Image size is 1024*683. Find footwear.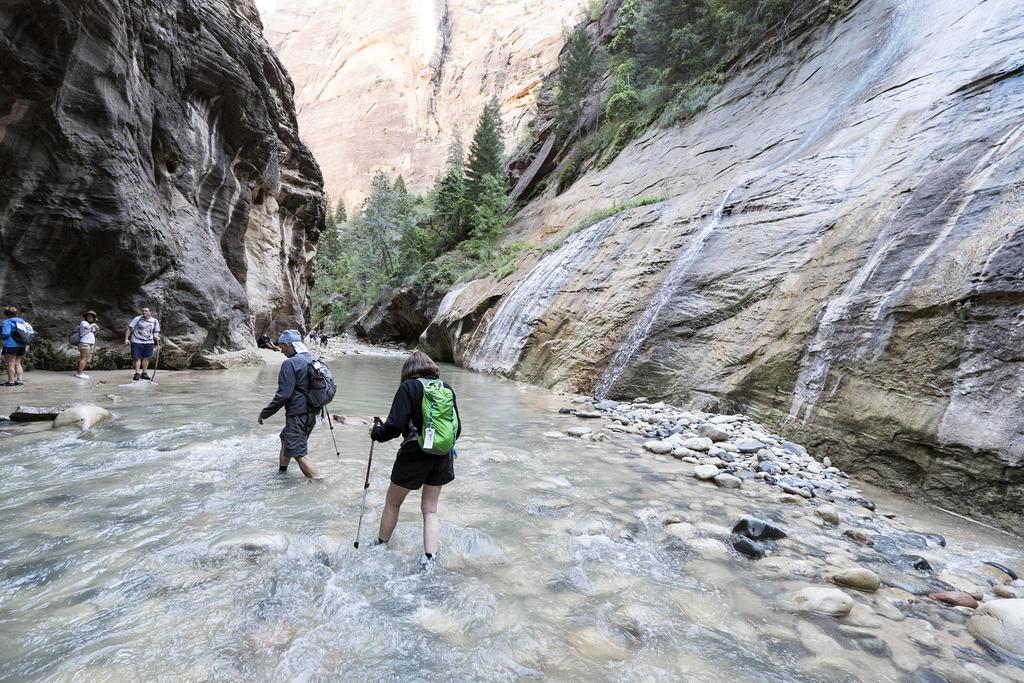
l=76, t=370, r=90, b=378.
